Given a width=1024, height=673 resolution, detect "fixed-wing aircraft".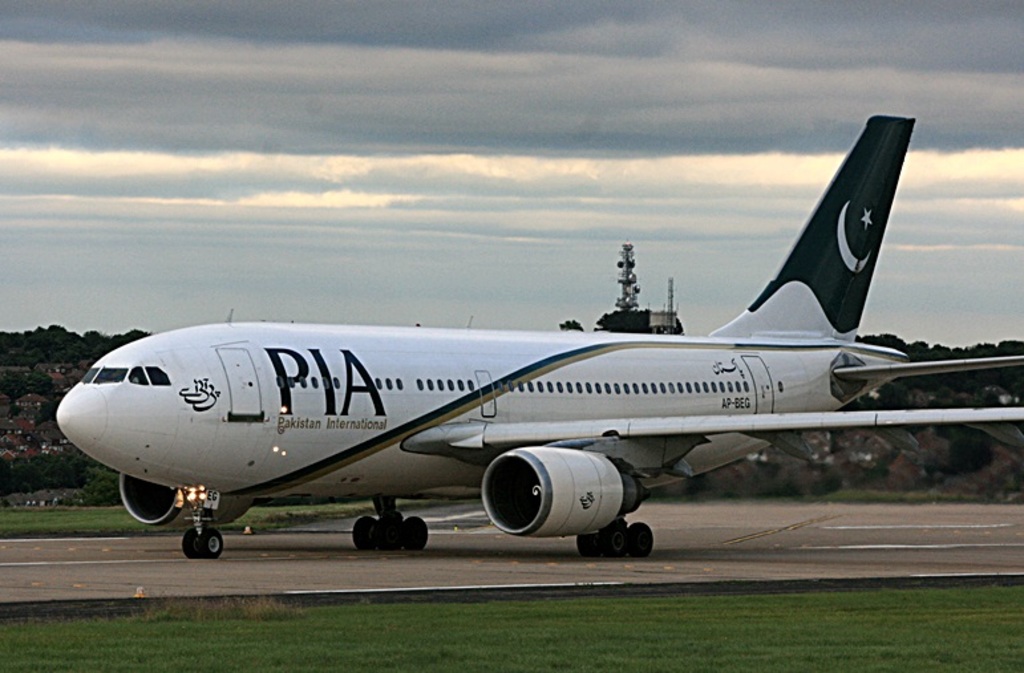
bbox=(54, 113, 1023, 561).
